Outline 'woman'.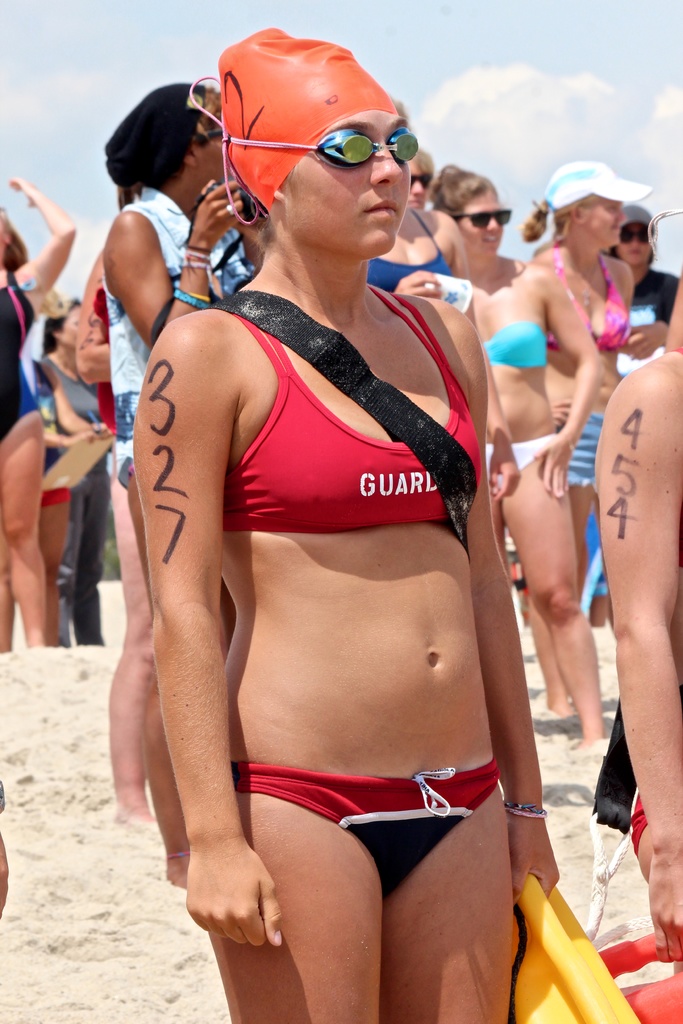
Outline: [x1=588, y1=337, x2=682, y2=968].
